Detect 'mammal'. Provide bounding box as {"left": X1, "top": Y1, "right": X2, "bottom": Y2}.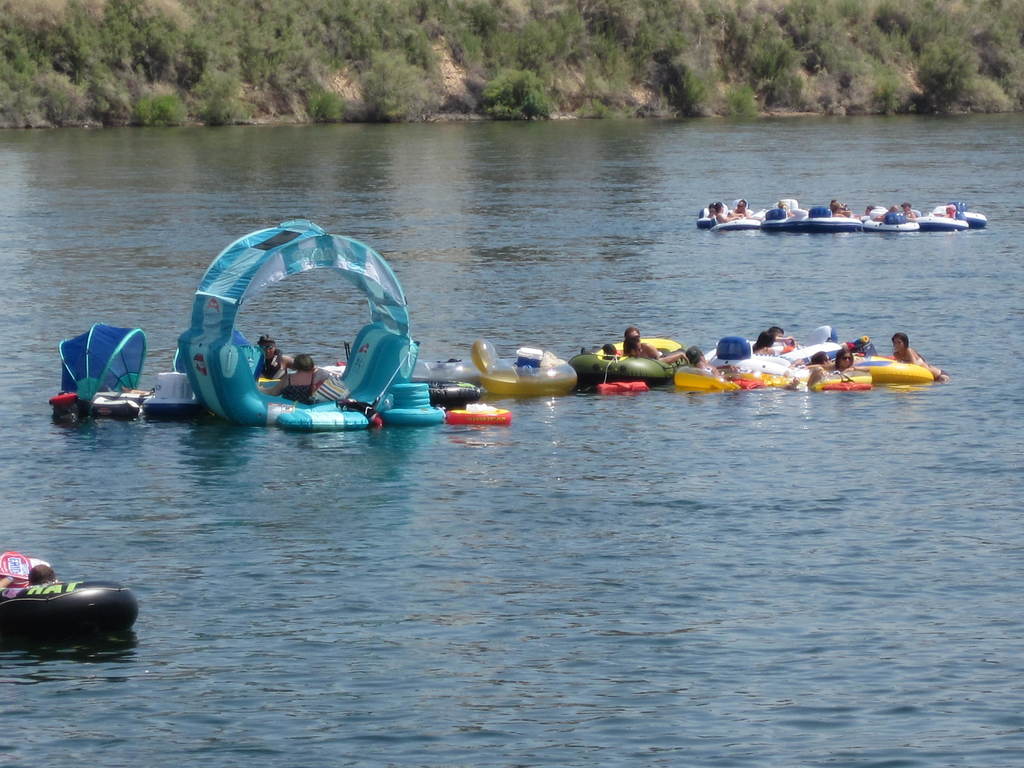
{"left": 939, "top": 204, "right": 952, "bottom": 221}.
